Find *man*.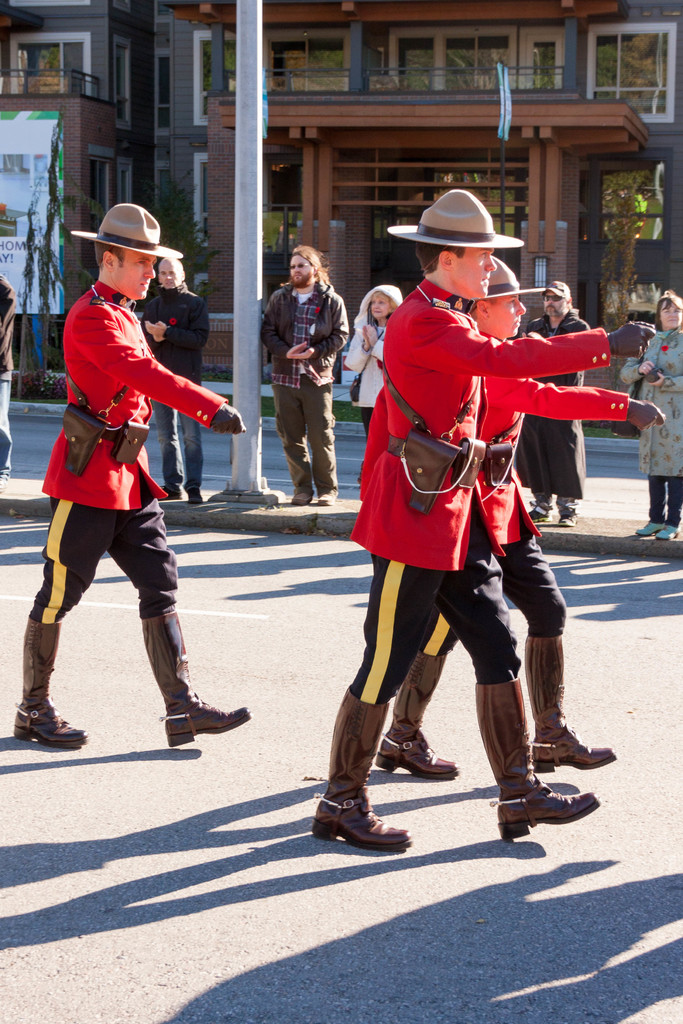
(x1=308, y1=187, x2=662, y2=851).
